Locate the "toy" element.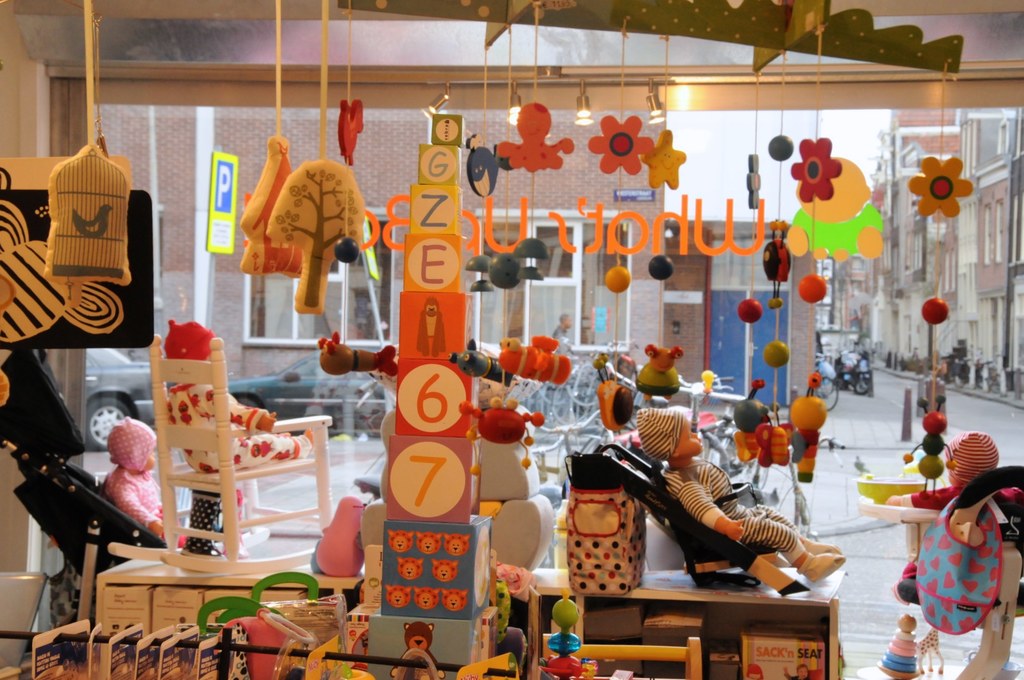
Element bbox: pyautogui.locateOnScreen(452, 336, 514, 385).
